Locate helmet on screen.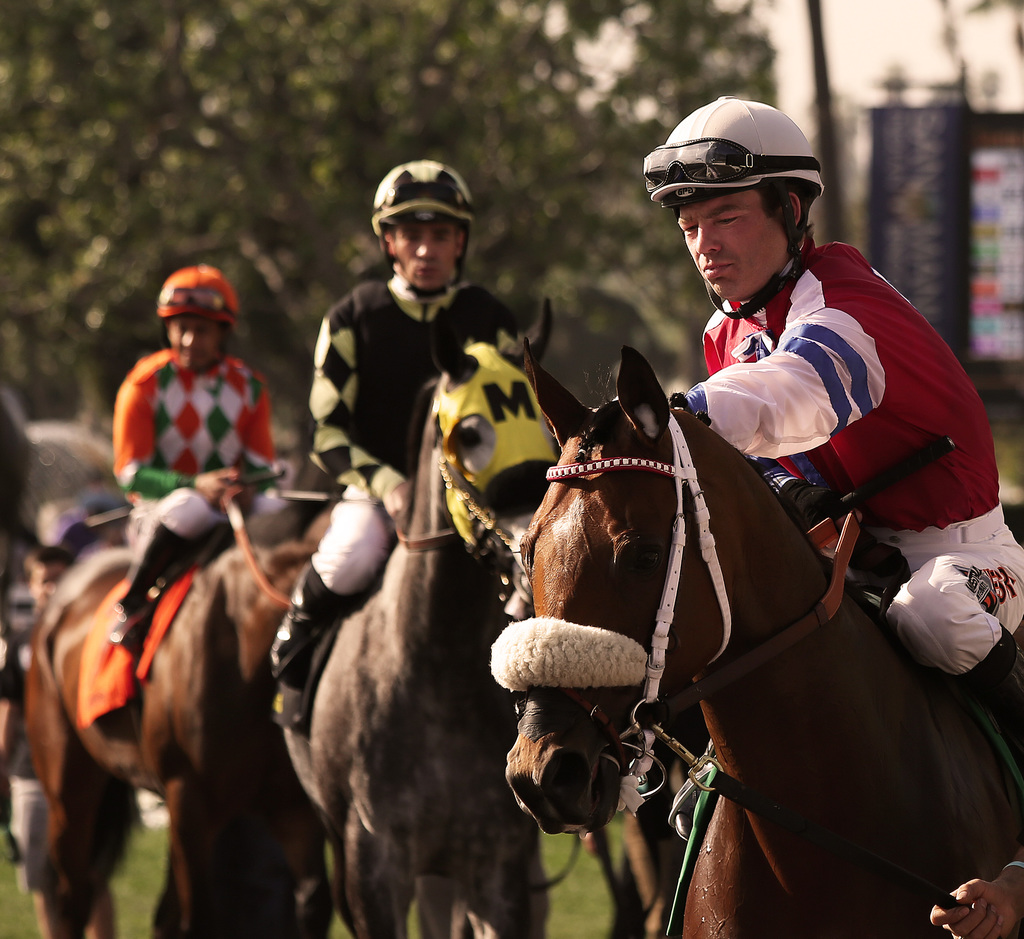
On screen at {"left": 645, "top": 97, "right": 828, "bottom": 307}.
